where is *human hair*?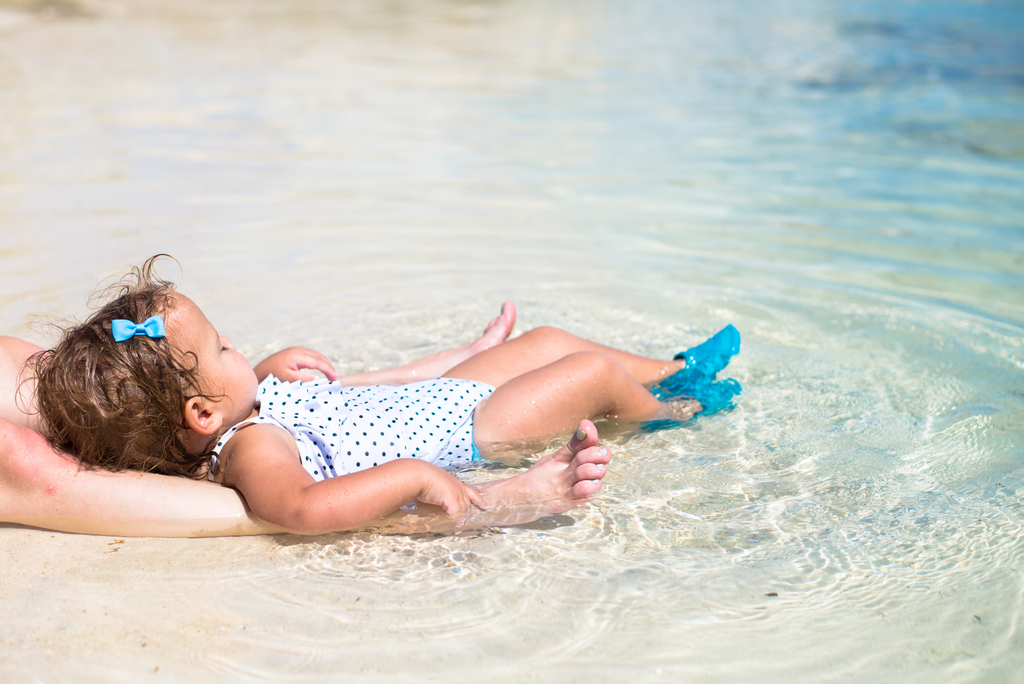
[33, 253, 244, 509].
